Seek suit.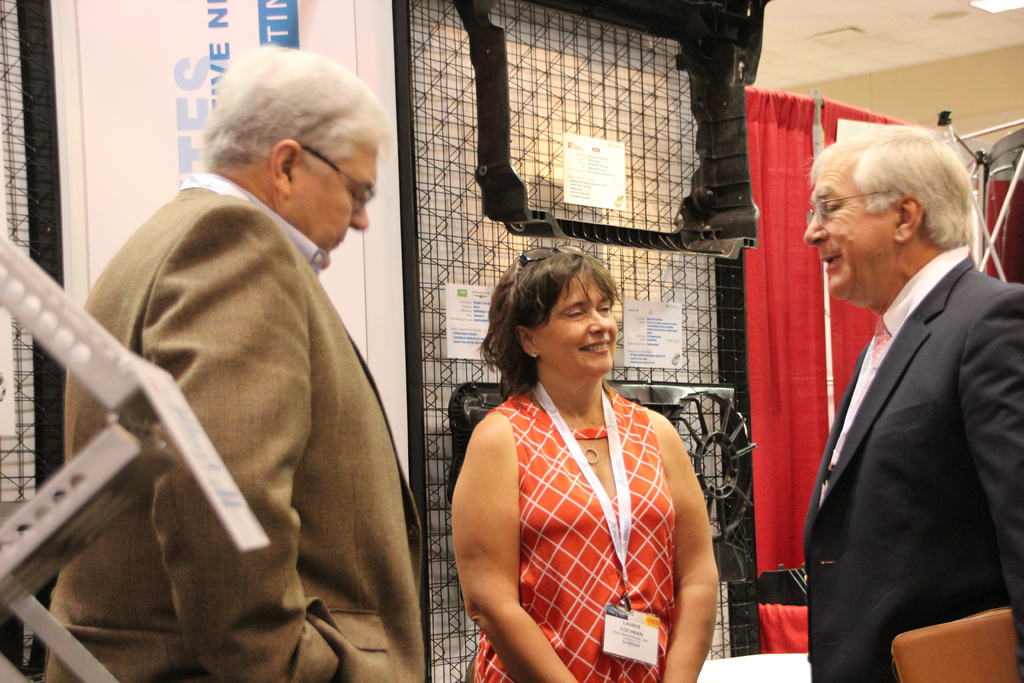
rect(810, 247, 1023, 682).
